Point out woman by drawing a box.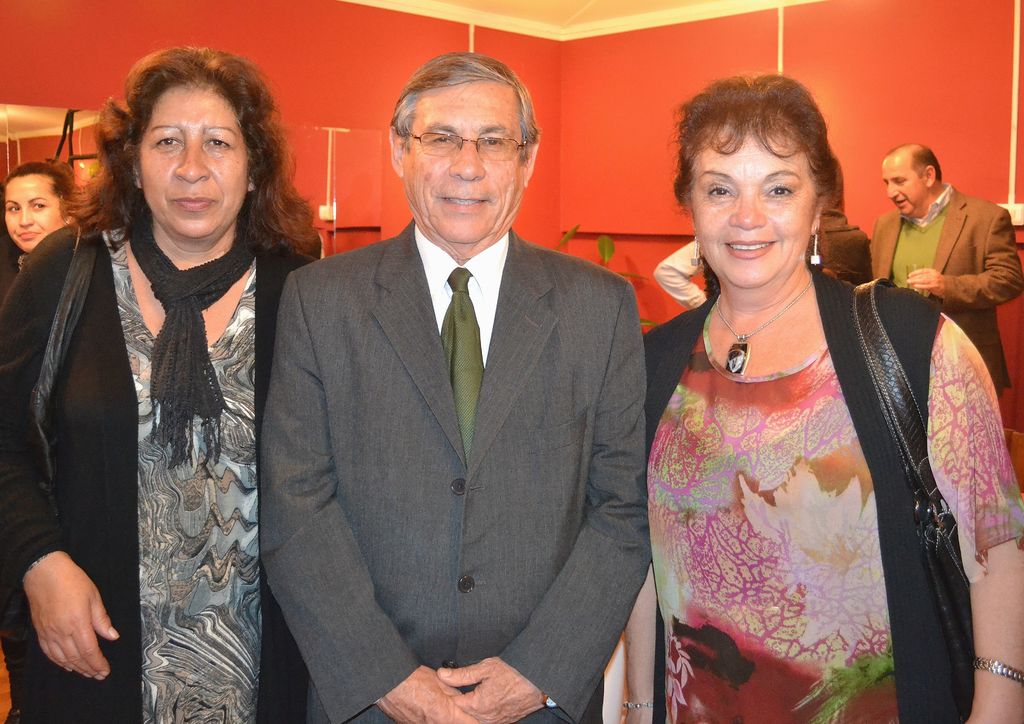
BBox(0, 157, 84, 303).
